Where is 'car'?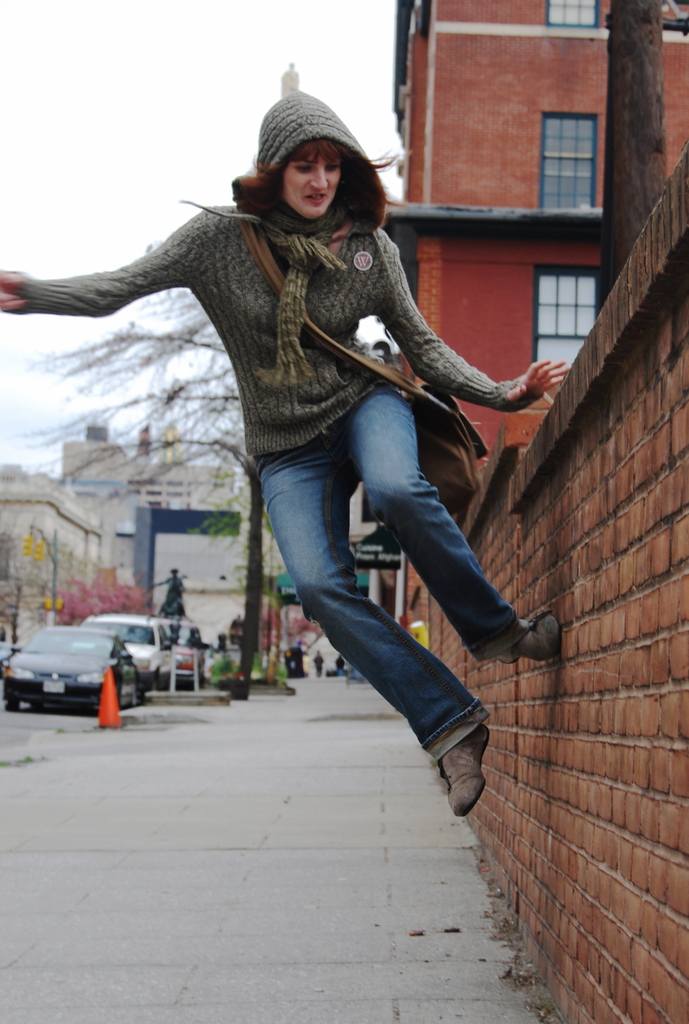
0:625:144:717.
